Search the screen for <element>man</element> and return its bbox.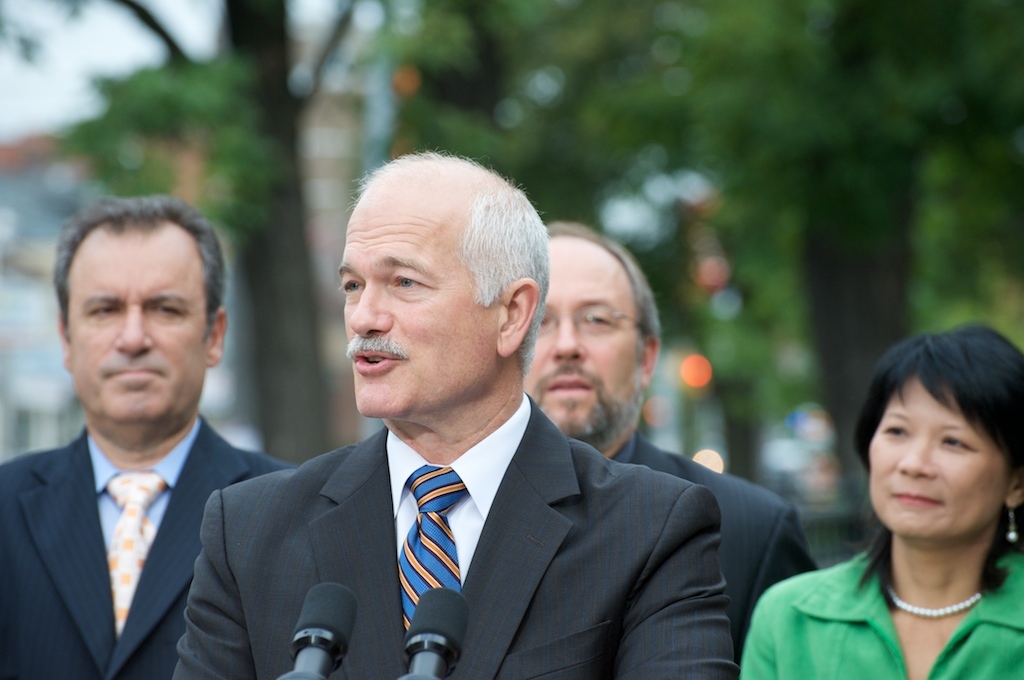
Found: locate(174, 149, 739, 679).
